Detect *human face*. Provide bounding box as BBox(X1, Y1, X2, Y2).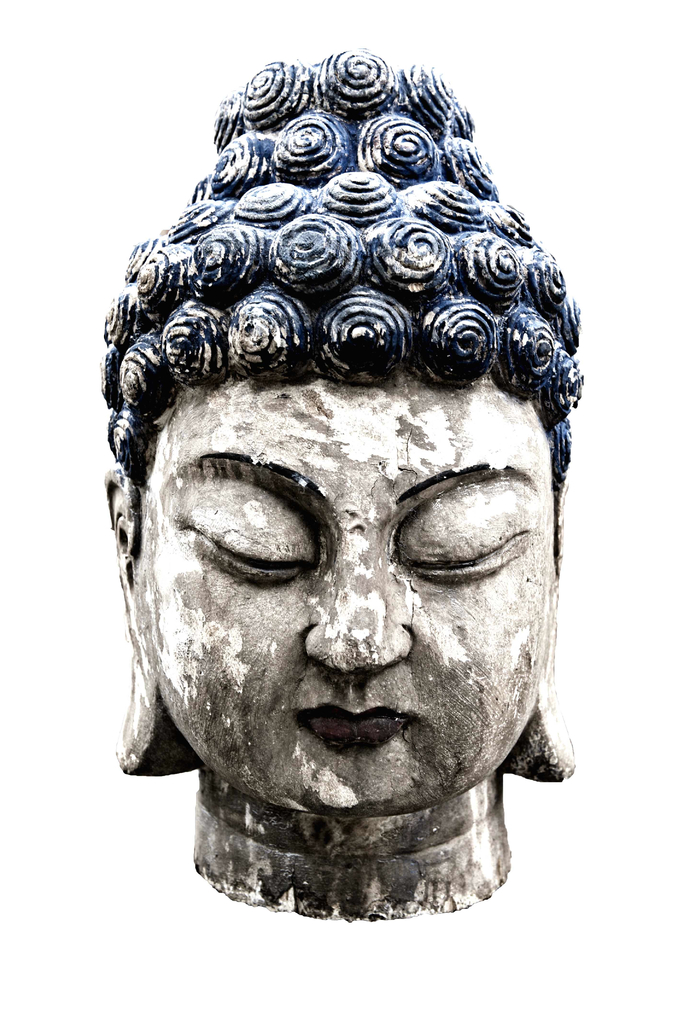
BBox(133, 383, 554, 813).
